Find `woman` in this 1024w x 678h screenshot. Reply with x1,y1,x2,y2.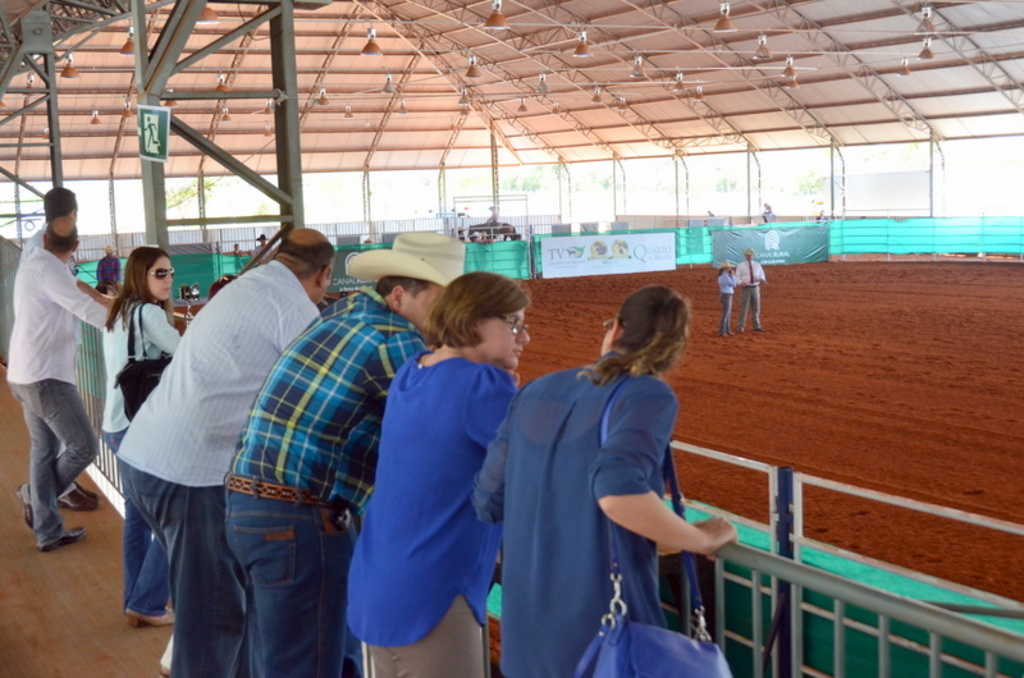
471,281,736,677.
